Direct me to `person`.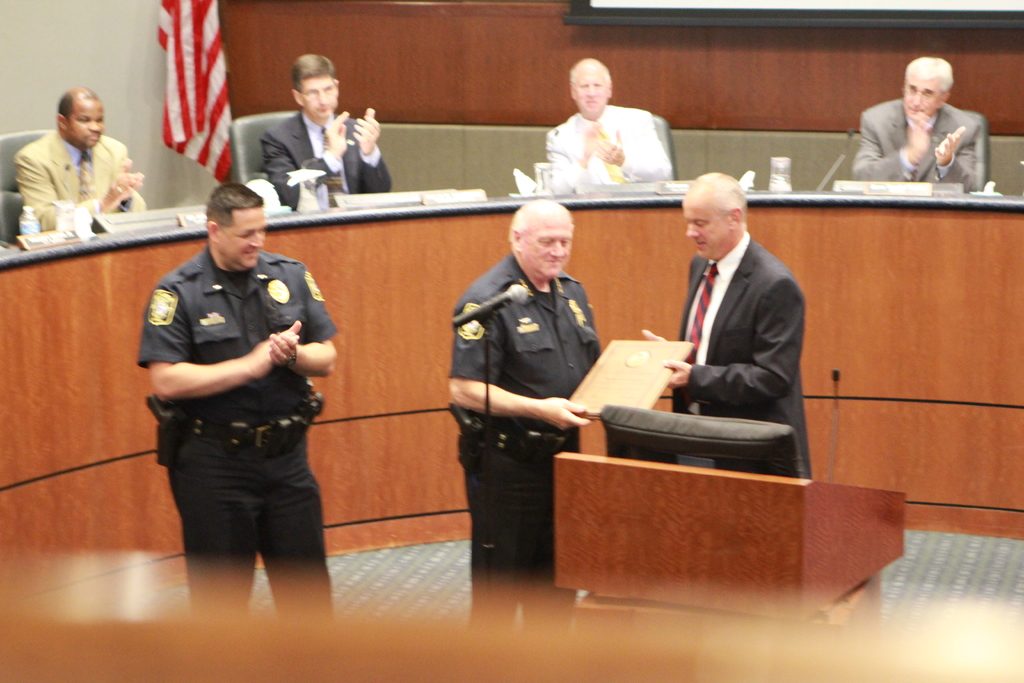
Direction: Rect(263, 55, 394, 208).
